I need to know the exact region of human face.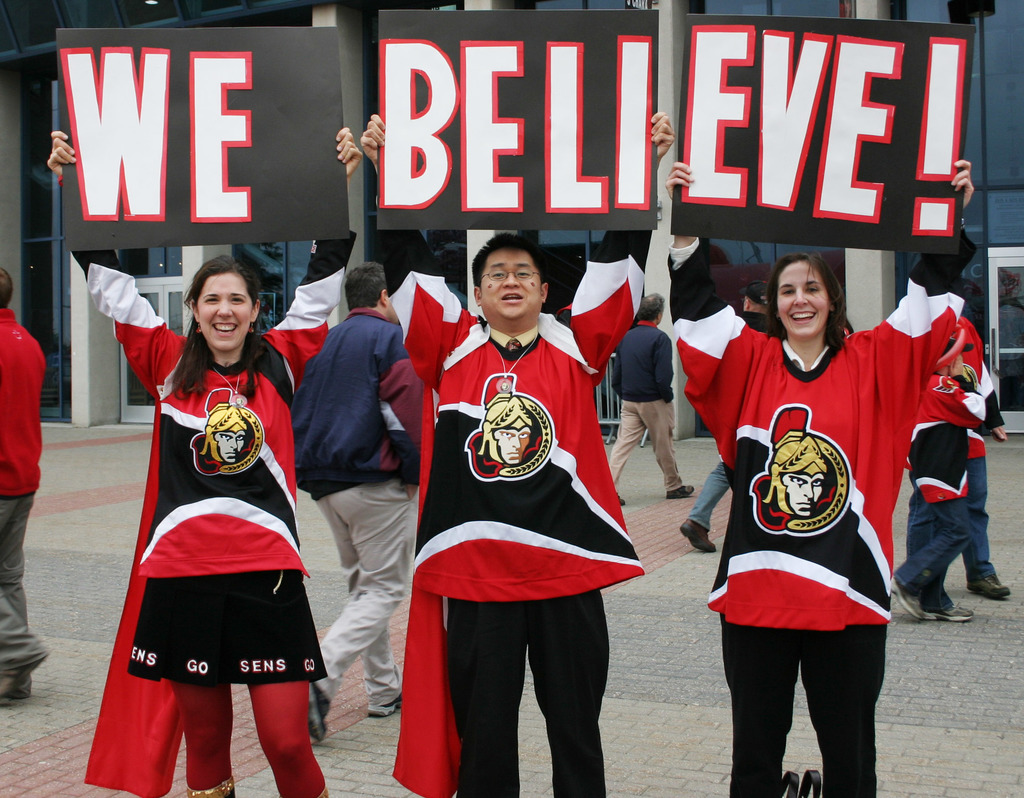
Region: x1=197, y1=275, x2=251, y2=349.
